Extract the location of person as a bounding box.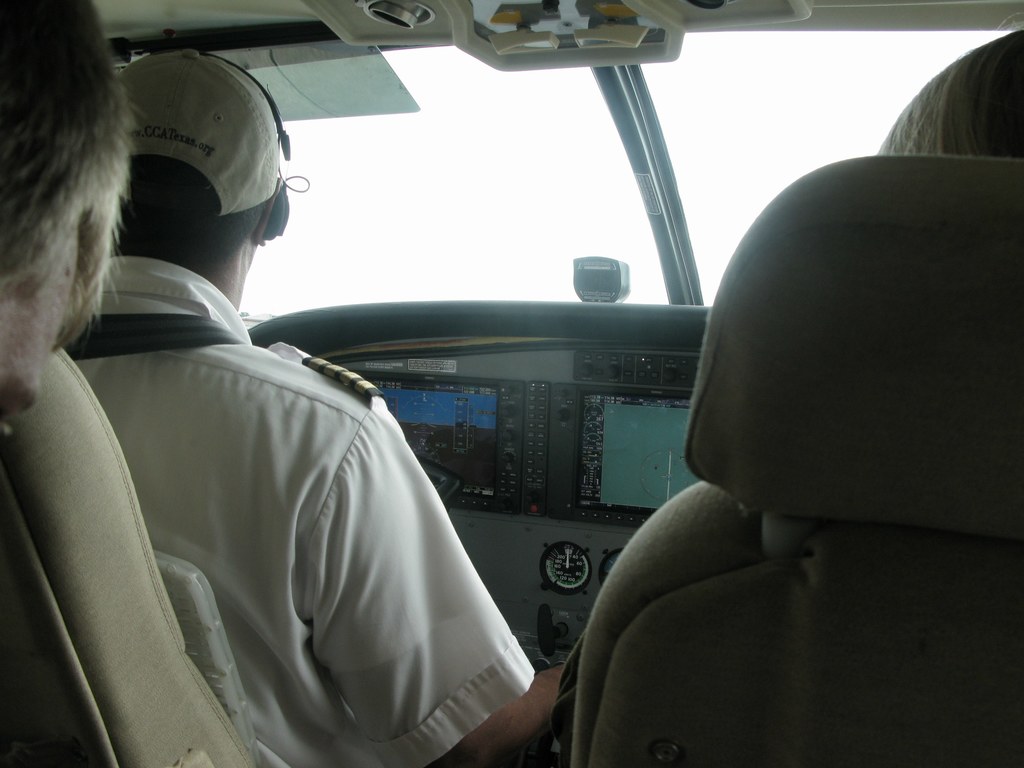
l=0, t=0, r=140, b=536.
